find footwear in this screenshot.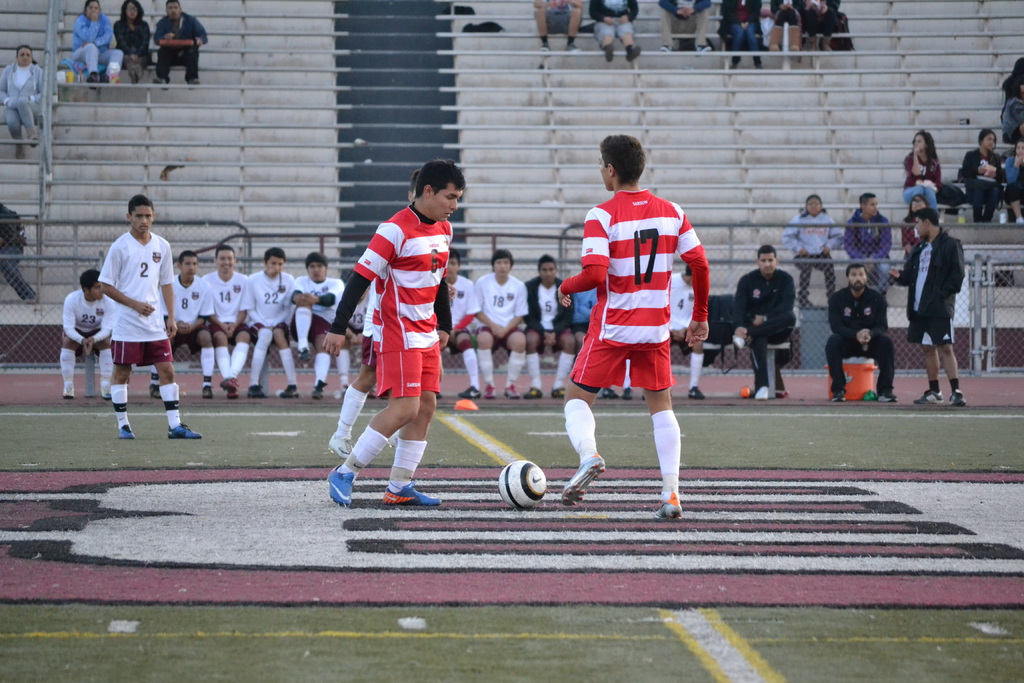
The bounding box for footwear is crop(550, 385, 566, 398).
